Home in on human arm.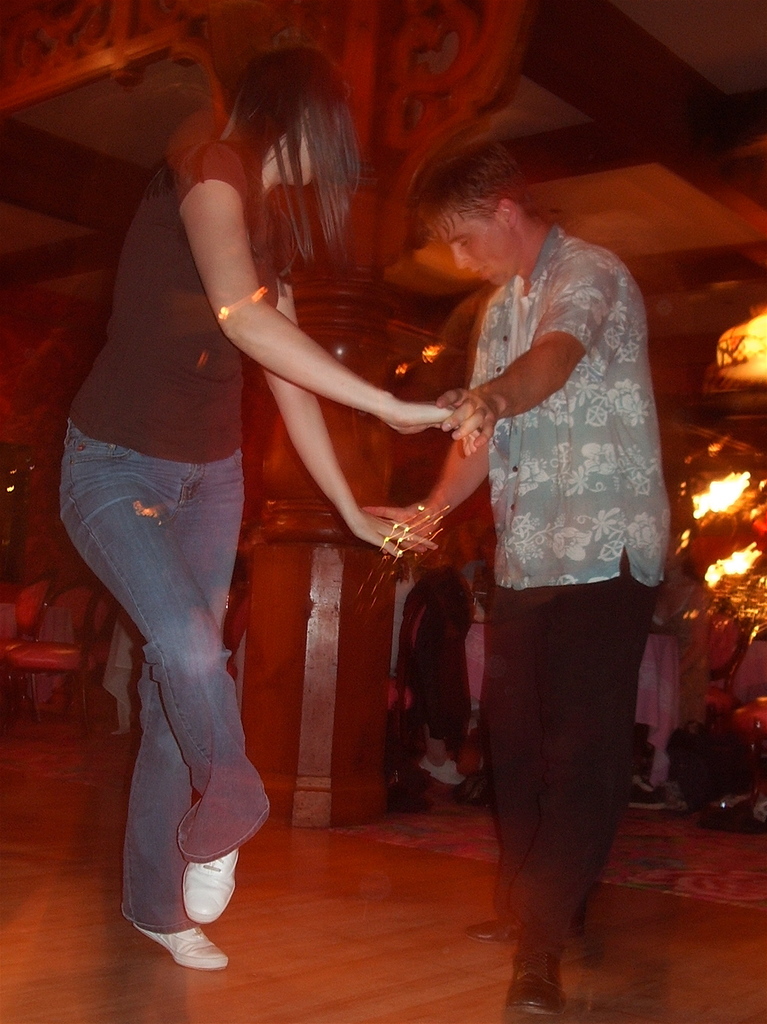
Homed in at {"left": 435, "top": 246, "right": 618, "bottom": 448}.
